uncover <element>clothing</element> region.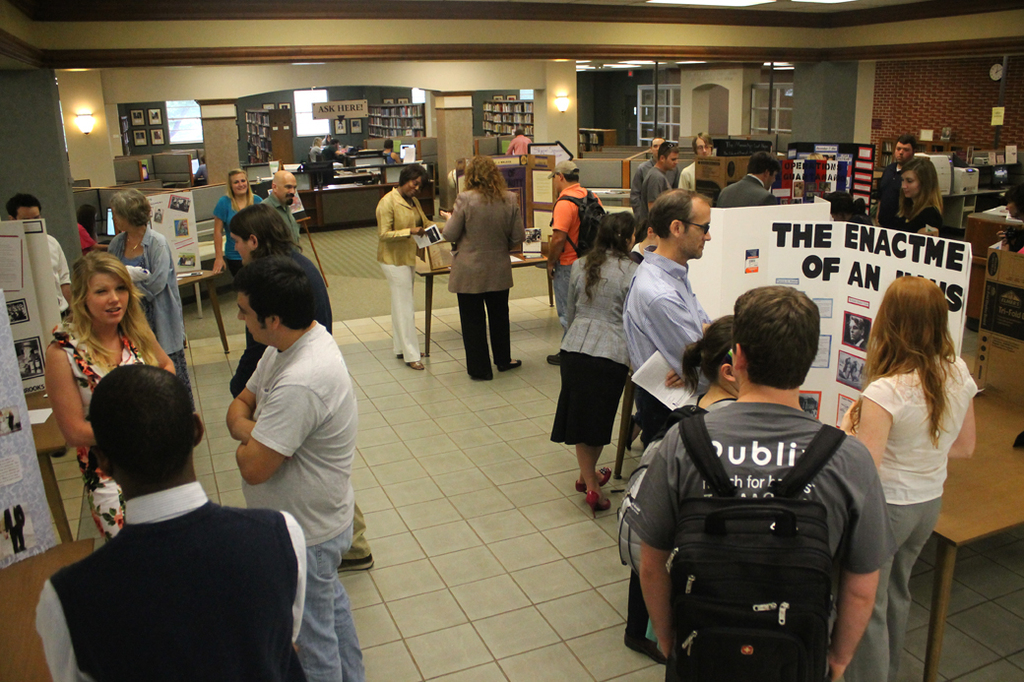
Uncovered: bbox(105, 227, 196, 406).
